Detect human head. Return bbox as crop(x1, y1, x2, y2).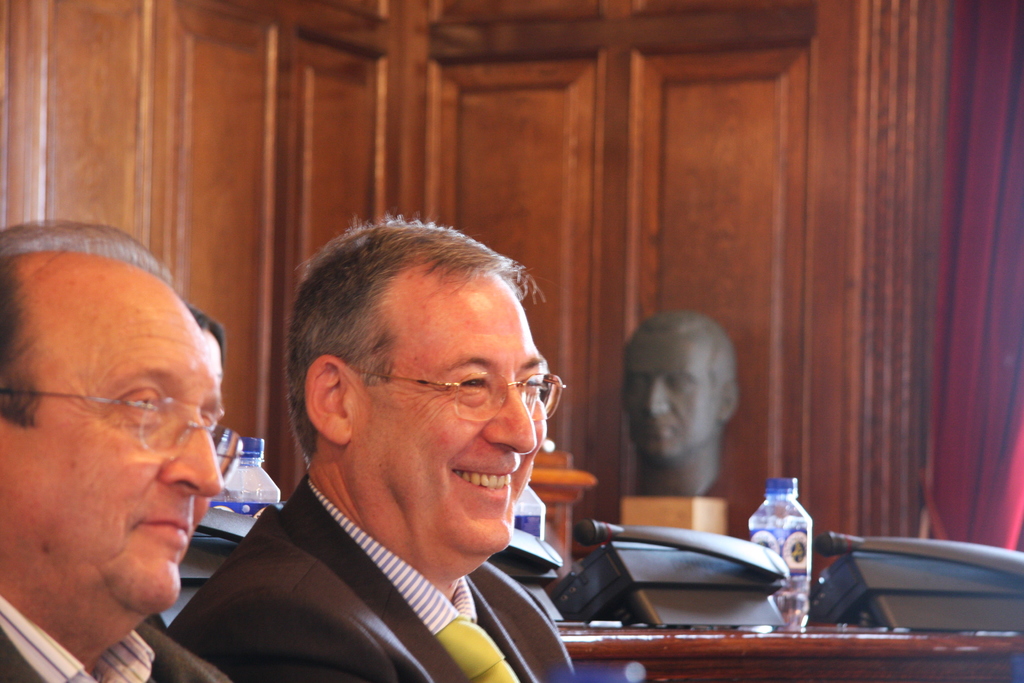
crop(617, 309, 742, 470).
